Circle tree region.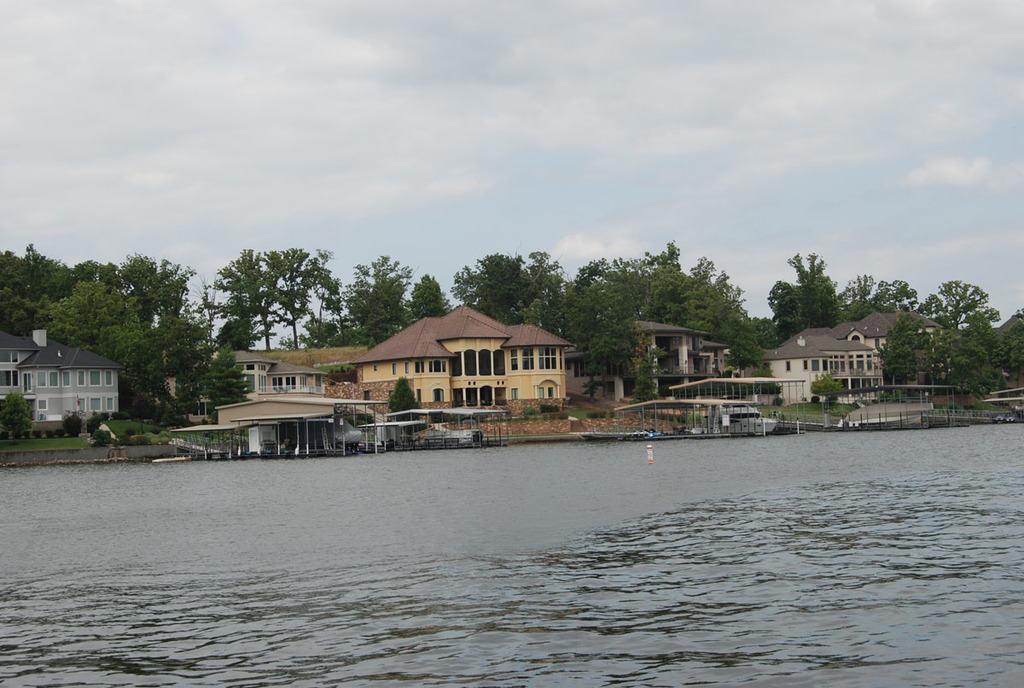
Region: rect(102, 258, 195, 328).
